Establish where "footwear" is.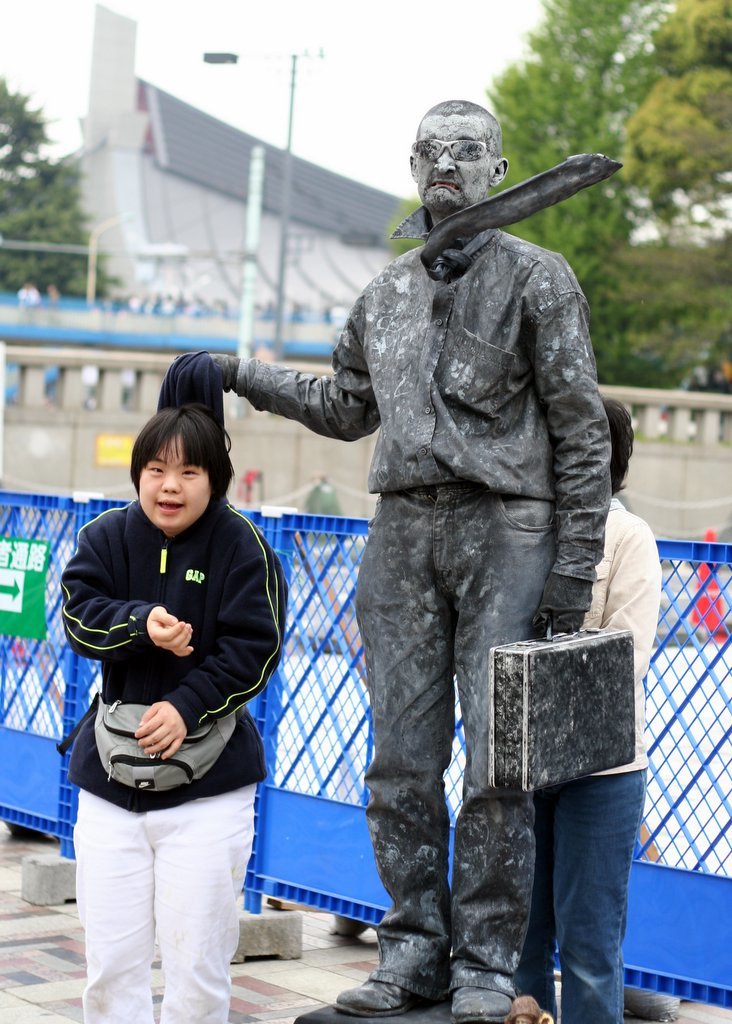
Established at BBox(444, 984, 515, 1023).
